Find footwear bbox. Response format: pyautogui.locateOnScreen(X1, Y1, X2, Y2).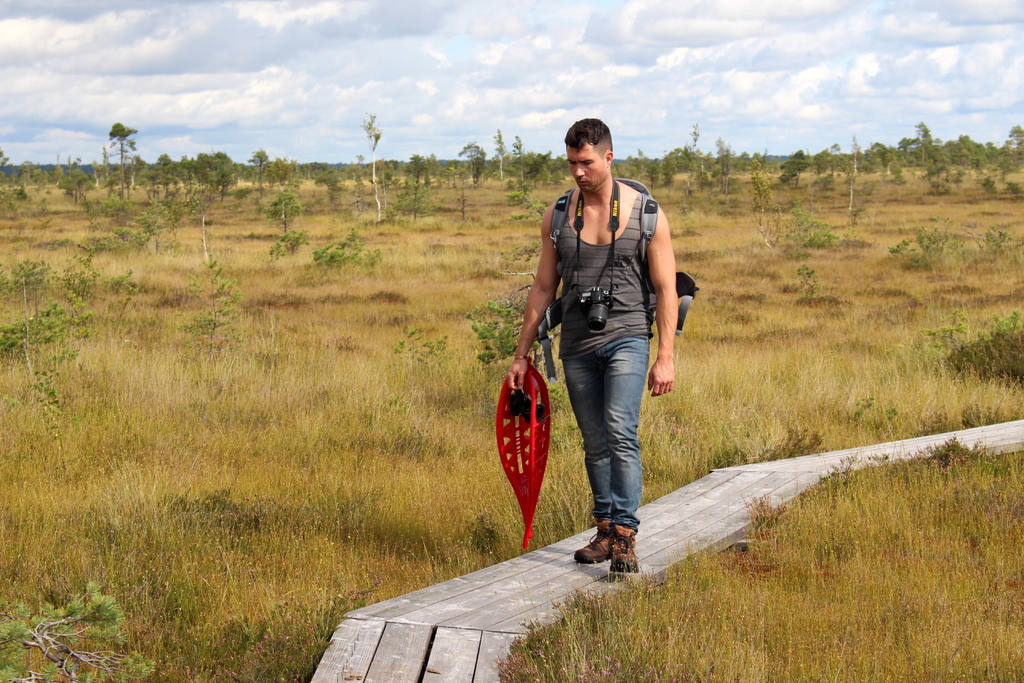
pyautogui.locateOnScreen(574, 520, 605, 562).
